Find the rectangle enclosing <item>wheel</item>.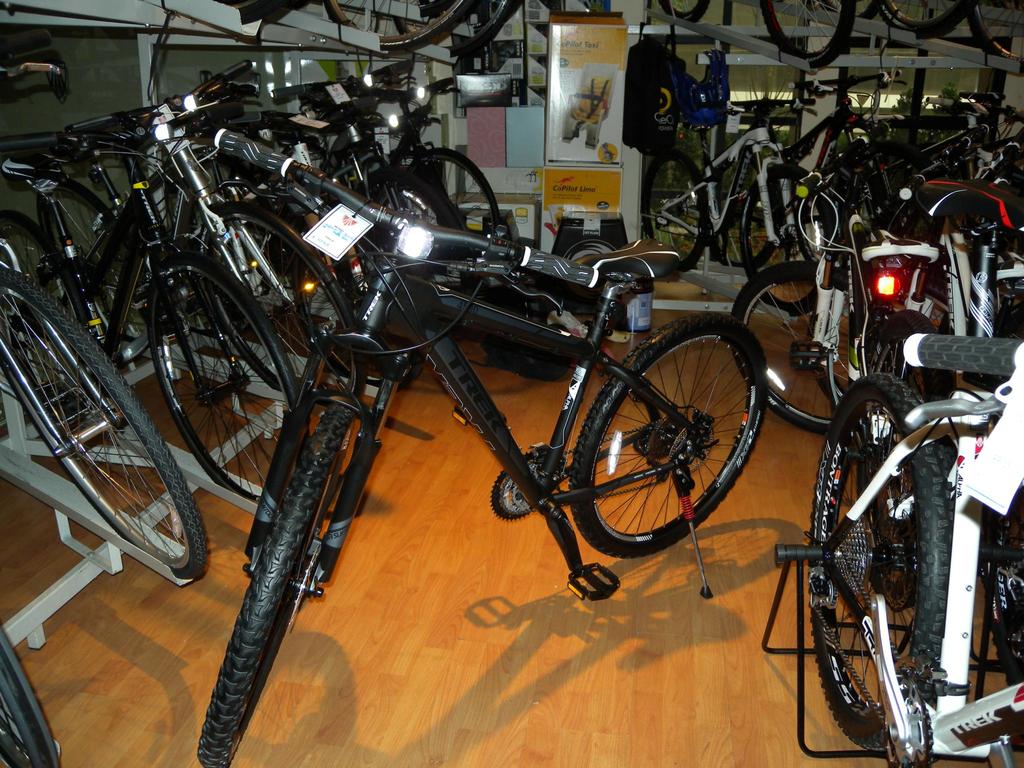
144, 252, 304, 509.
